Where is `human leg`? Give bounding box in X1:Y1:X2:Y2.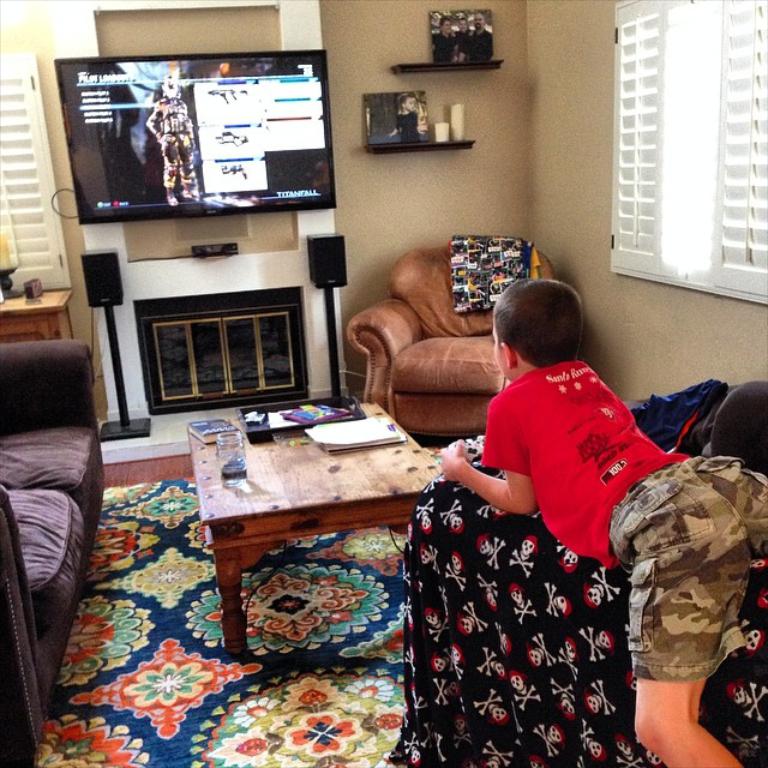
617:458:744:767.
